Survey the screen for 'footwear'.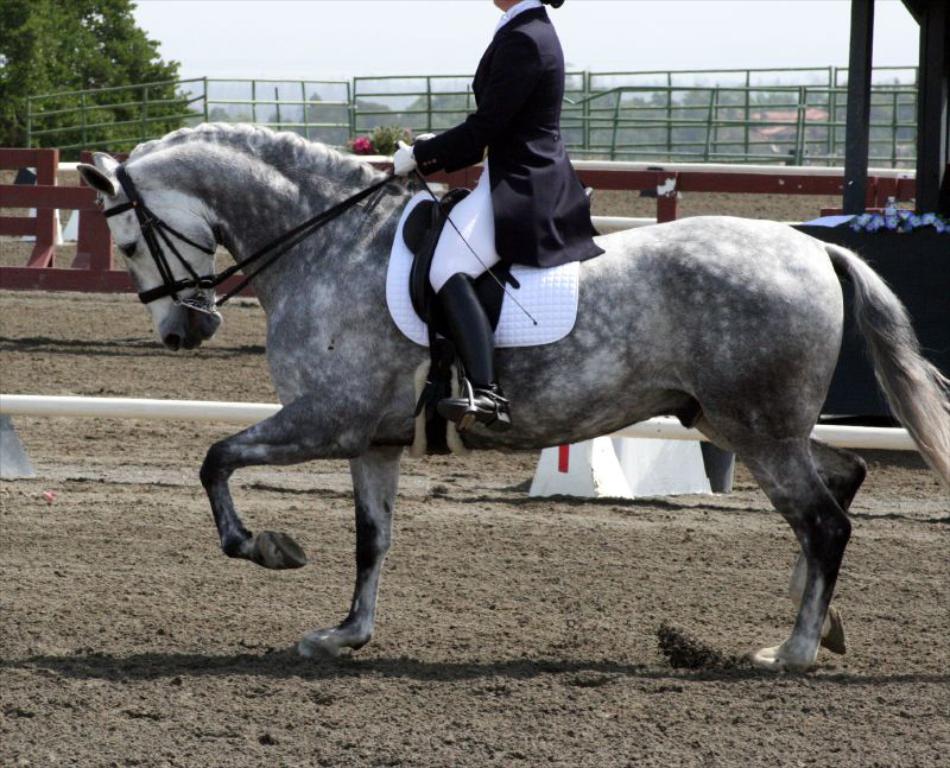
Survey found: select_region(435, 385, 508, 425).
